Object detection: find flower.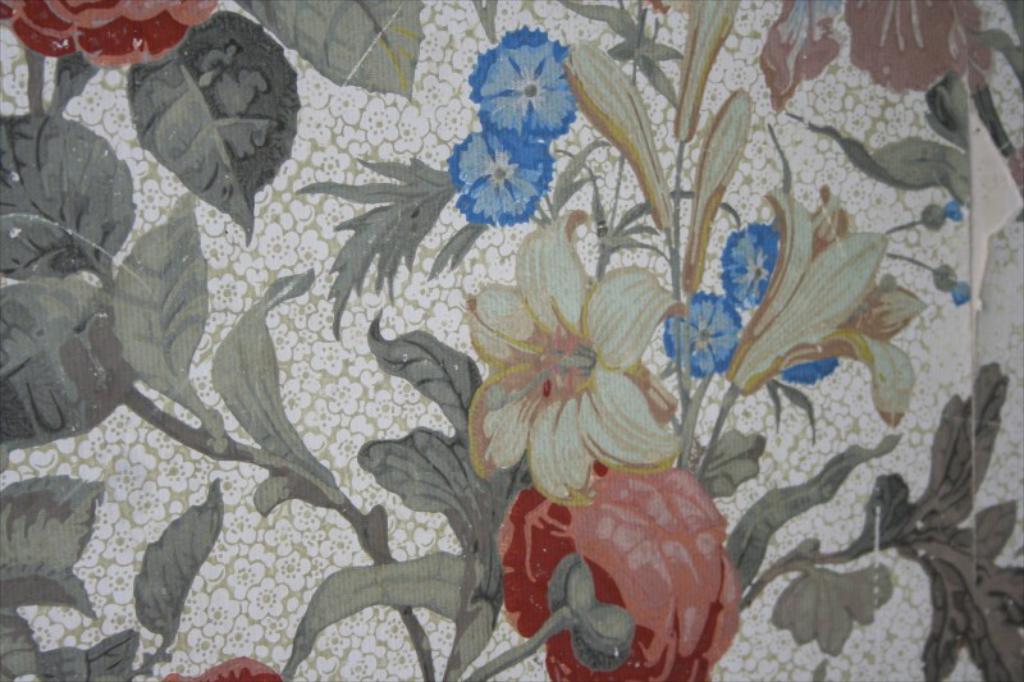
locate(758, 0, 998, 114).
